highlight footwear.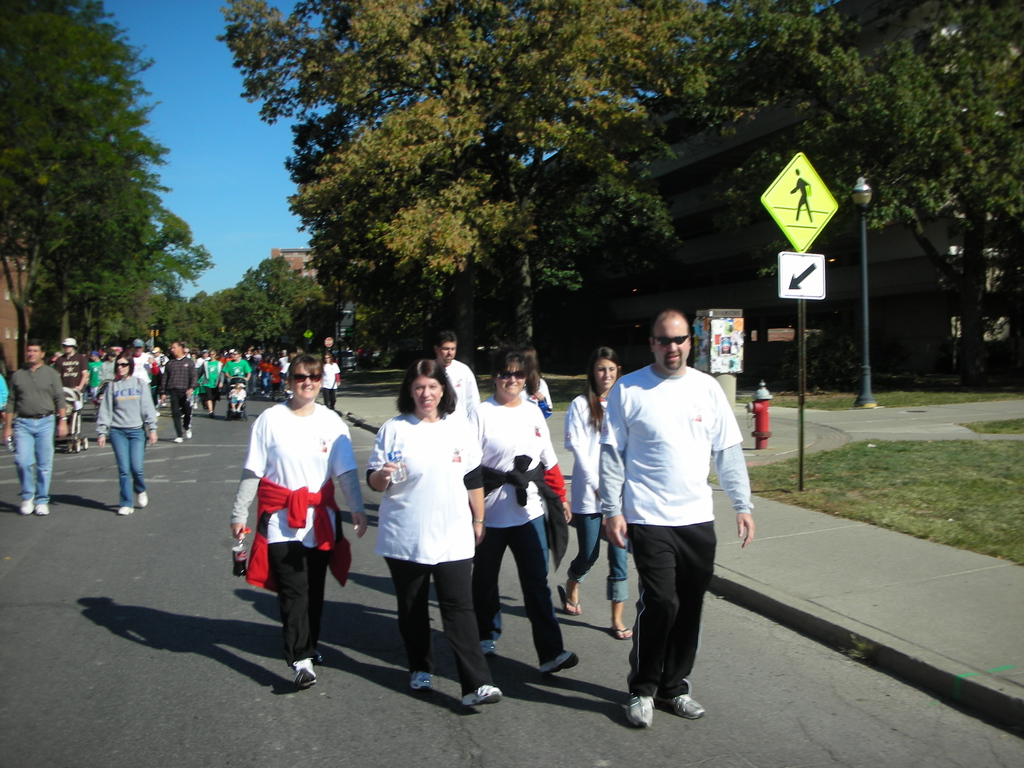
Highlighted region: {"left": 182, "top": 424, "right": 192, "bottom": 444}.
